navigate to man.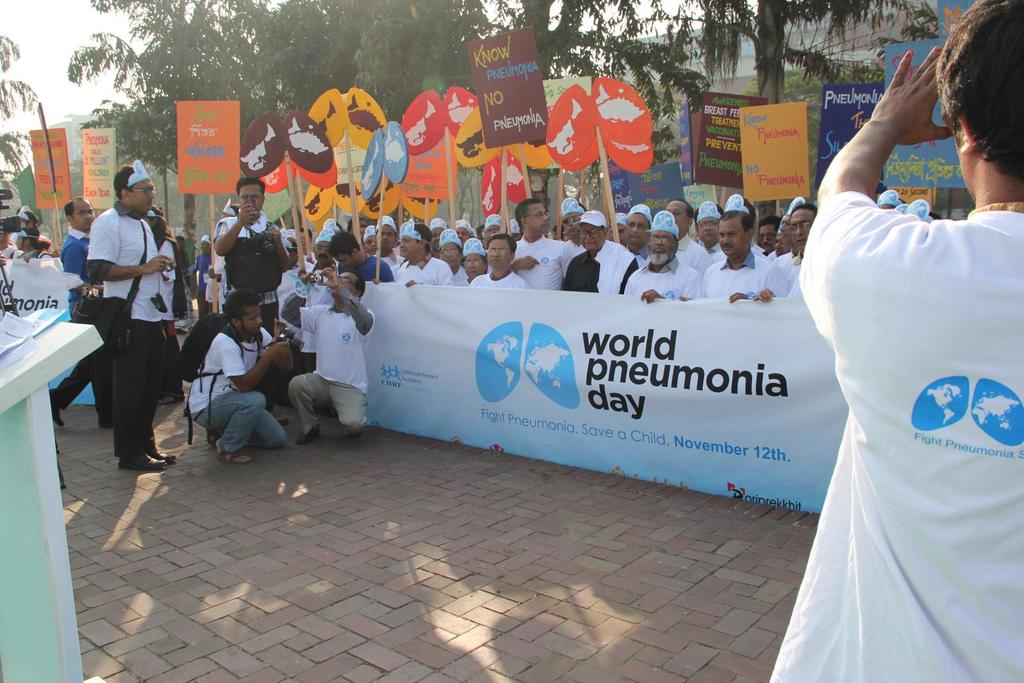
Navigation target: box=[761, 0, 1023, 682].
